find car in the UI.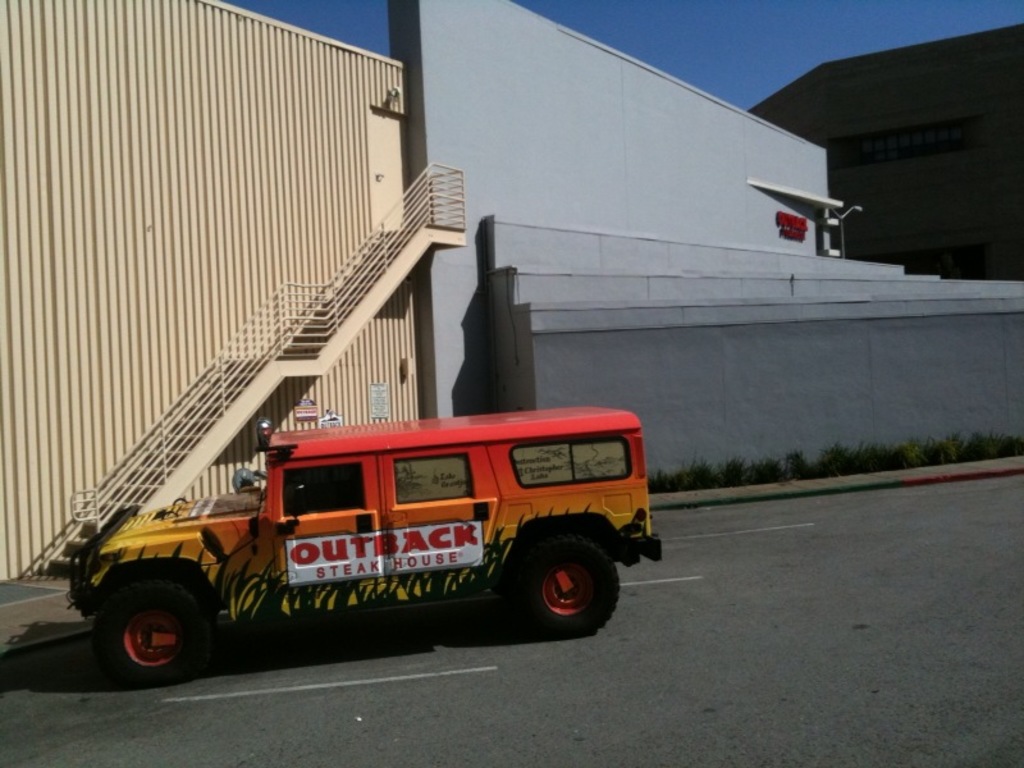
UI element at region(83, 406, 621, 671).
